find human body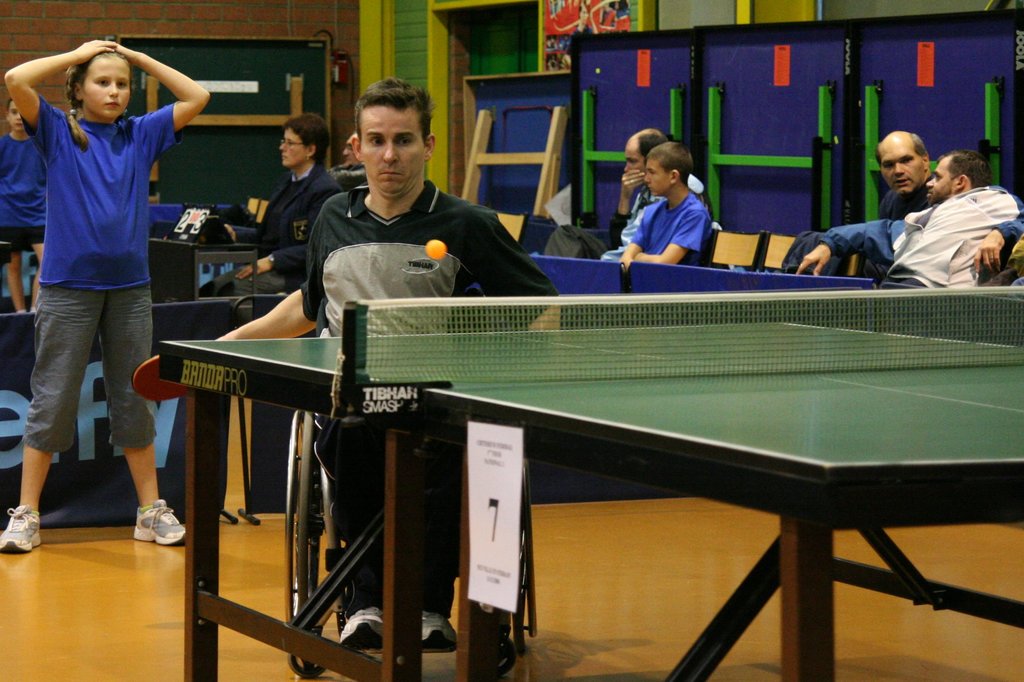
<box>203,161,349,304</box>
